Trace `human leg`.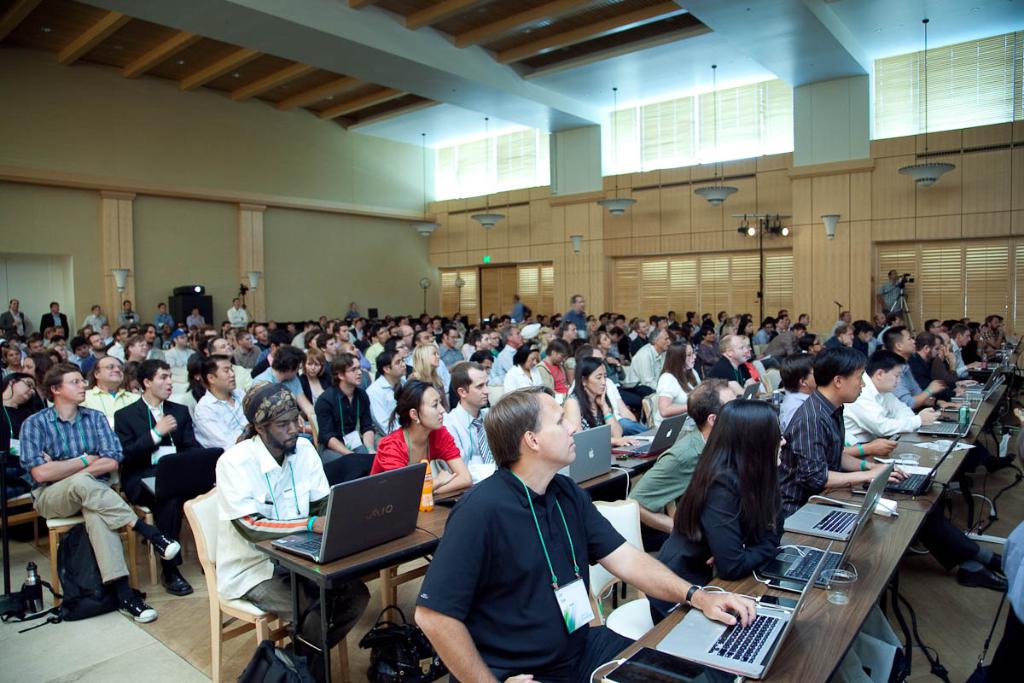
Traced to select_region(253, 568, 361, 647).
